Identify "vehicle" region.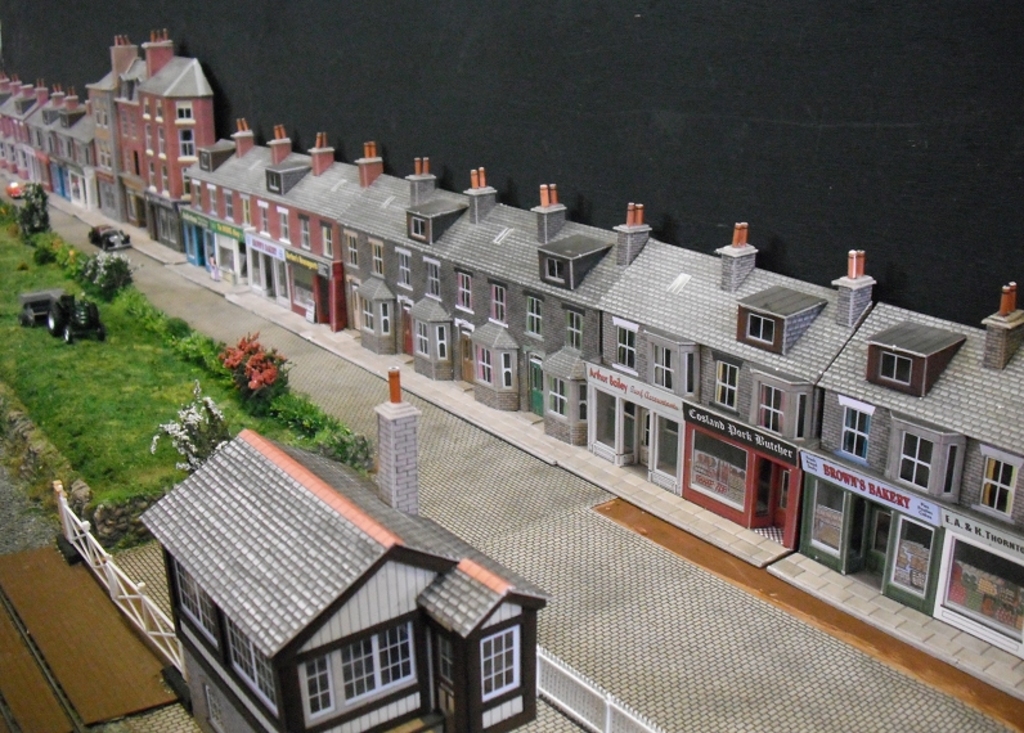
Region: locate(15, 285, 116, 343).
